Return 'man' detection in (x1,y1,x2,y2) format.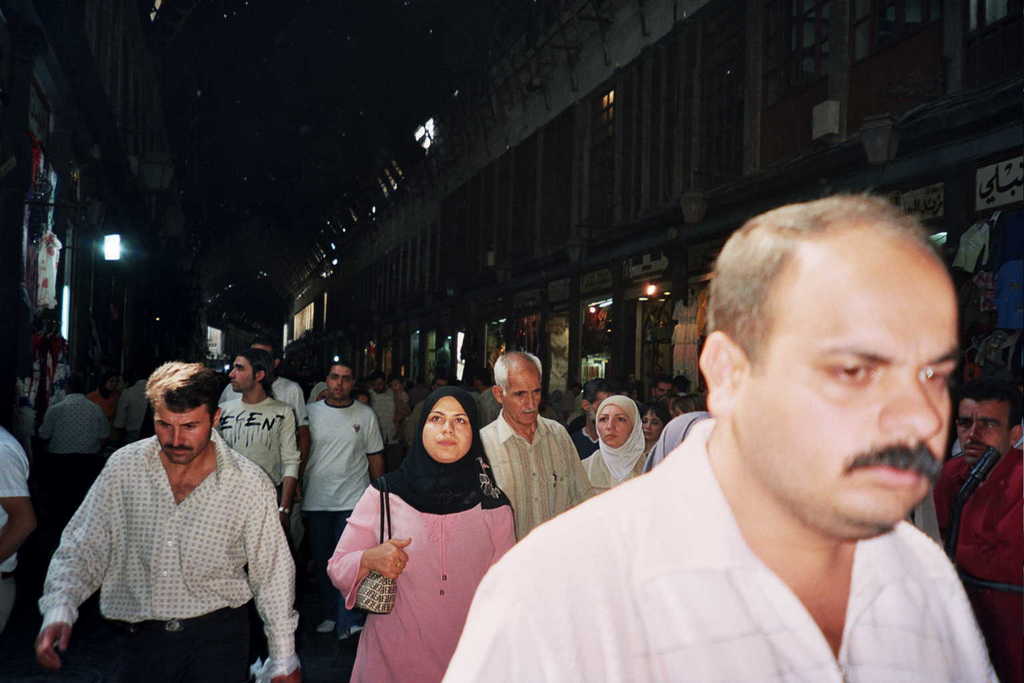
(29,364,302,682).
